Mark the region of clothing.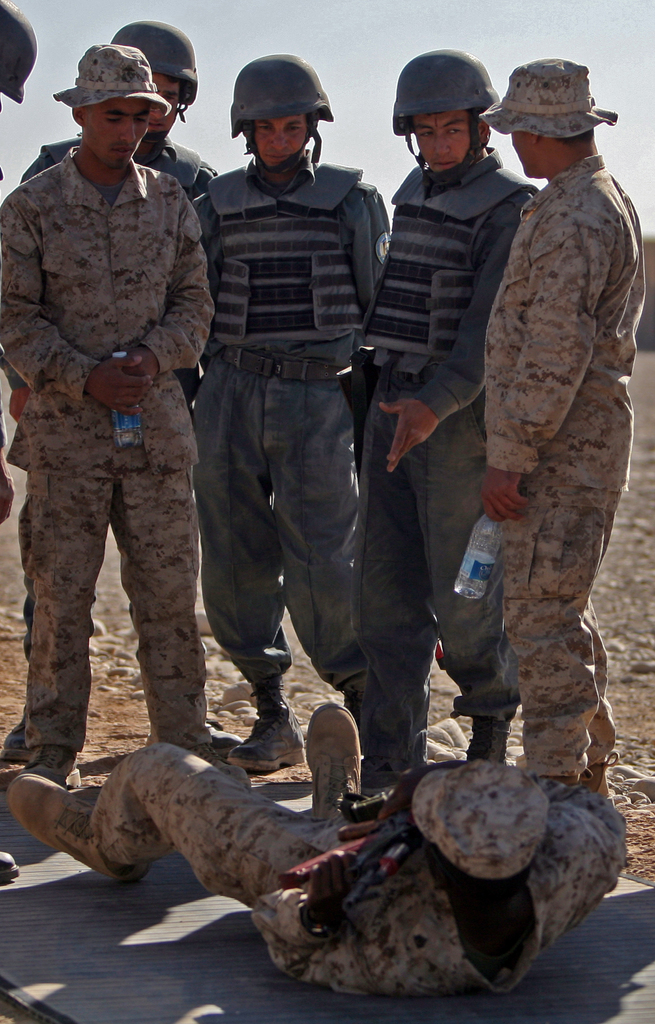
Region: crop(0, 141, 222, 767).
